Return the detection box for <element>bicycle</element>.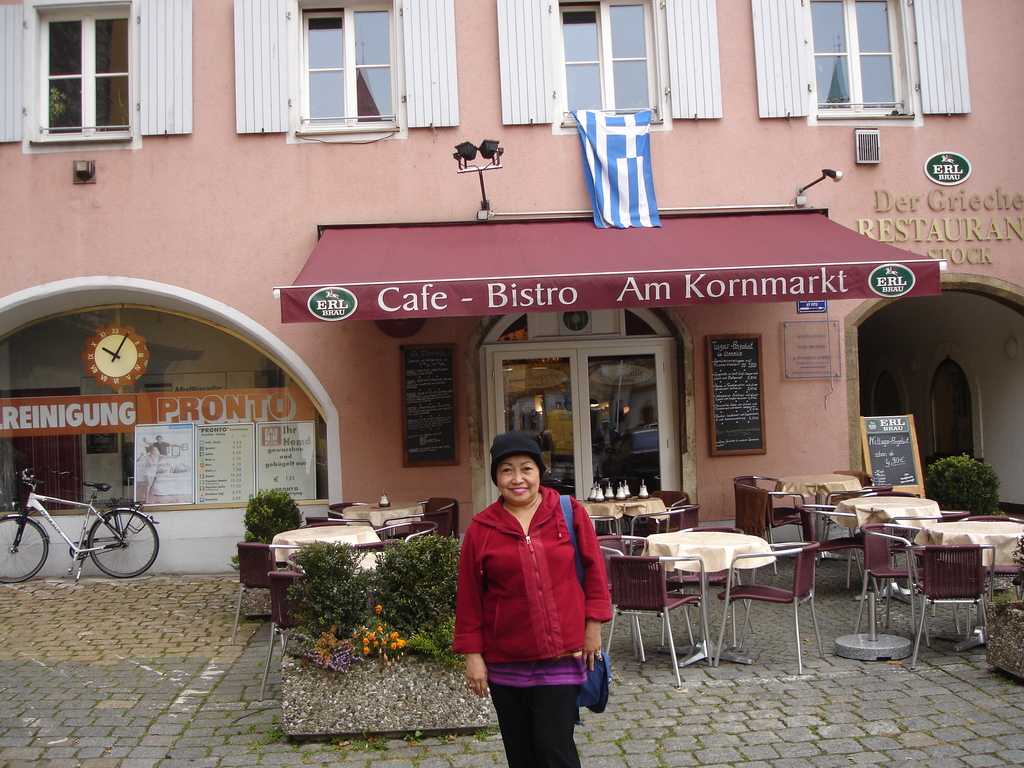
[0, 468, 161, 582].
